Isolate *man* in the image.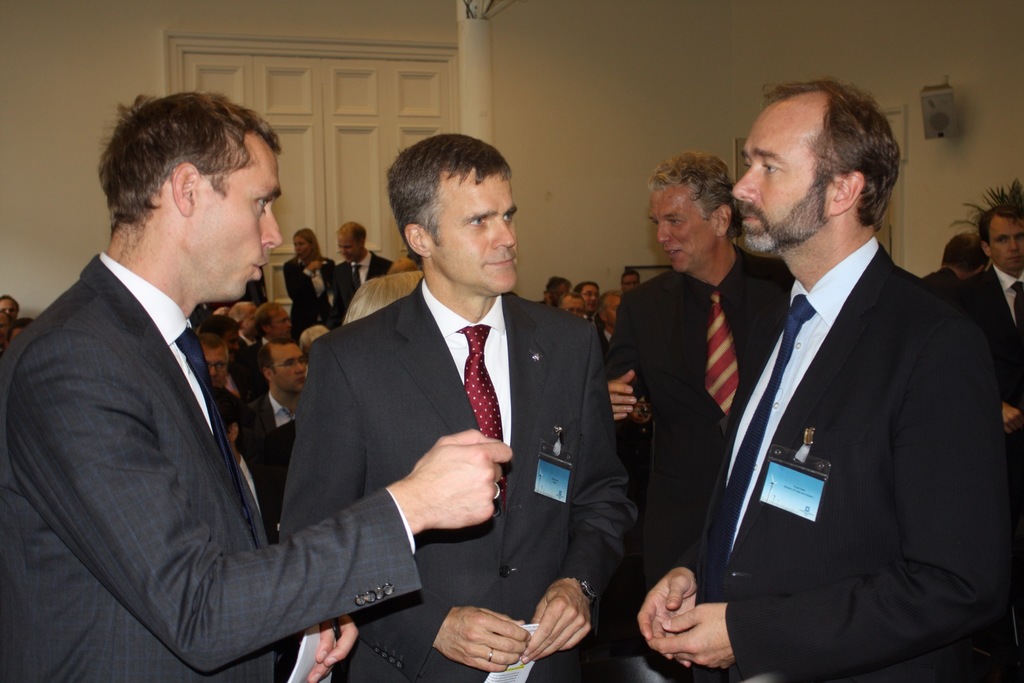
Isolated region: [x1=323, y1=222, x2=378, y2=325].
